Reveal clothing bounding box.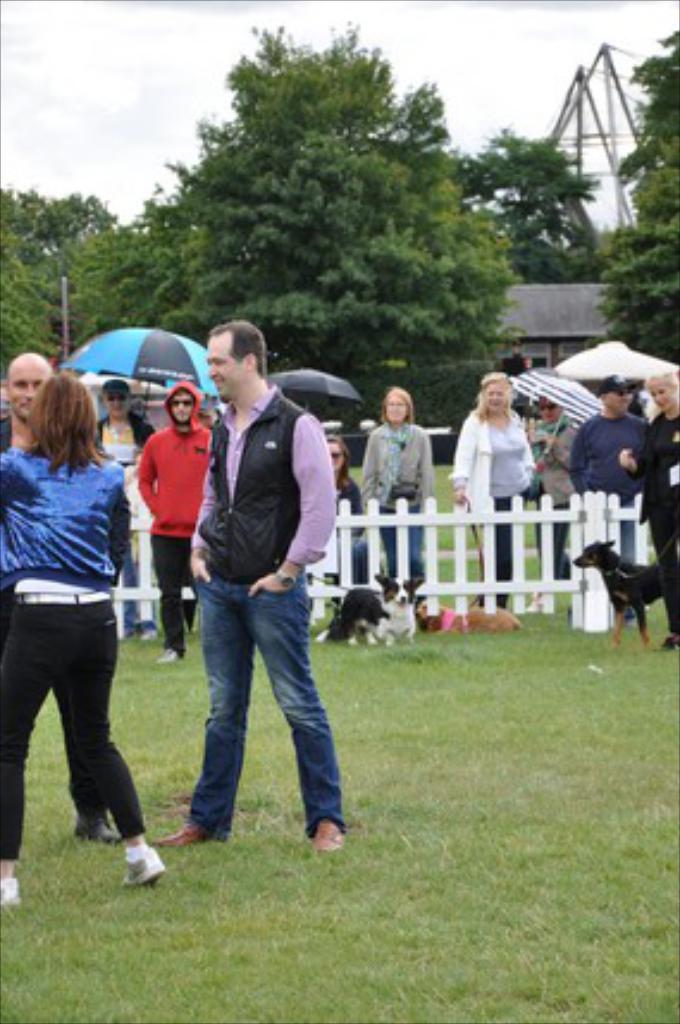
Revealed: 360, 415, 432, 580.
